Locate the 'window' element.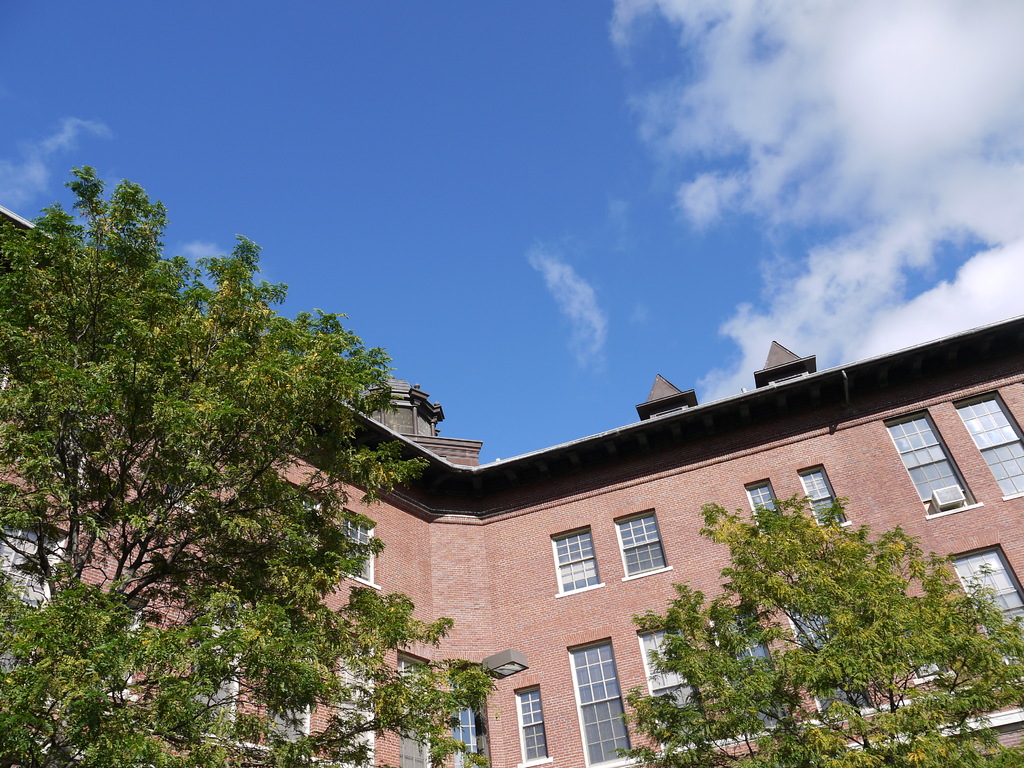
Element bbox: Rect(154, 442, 209, 515).
